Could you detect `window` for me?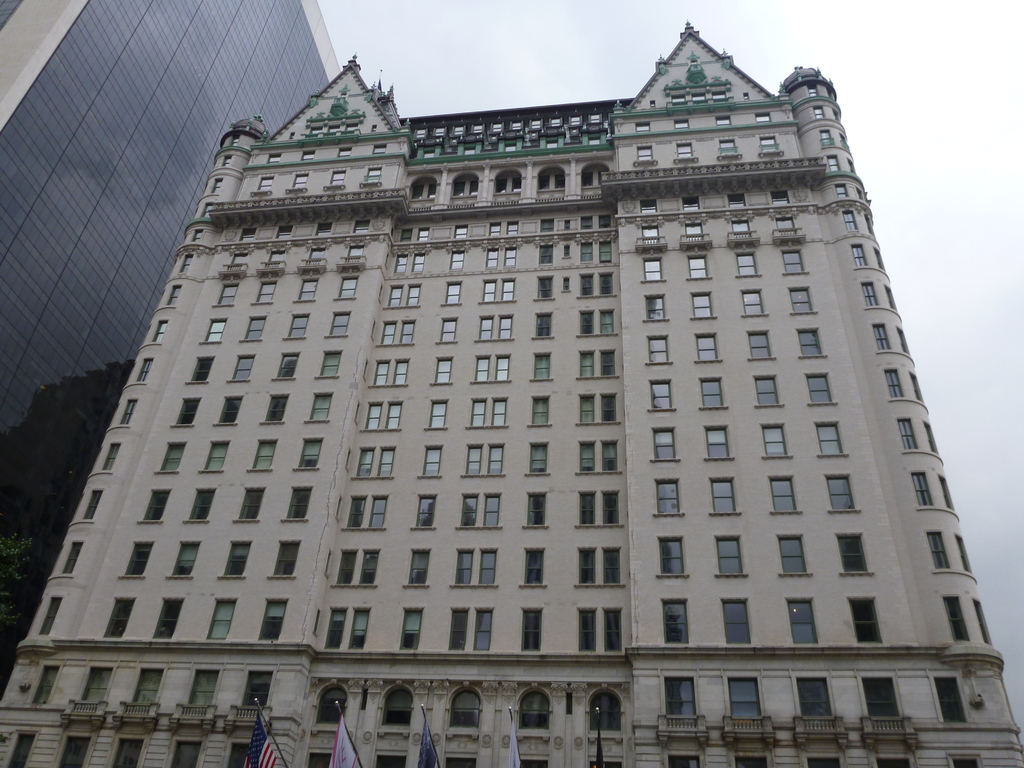
Detection result: pyautogui.locateOnScreen(525, 393, 553, 429).
